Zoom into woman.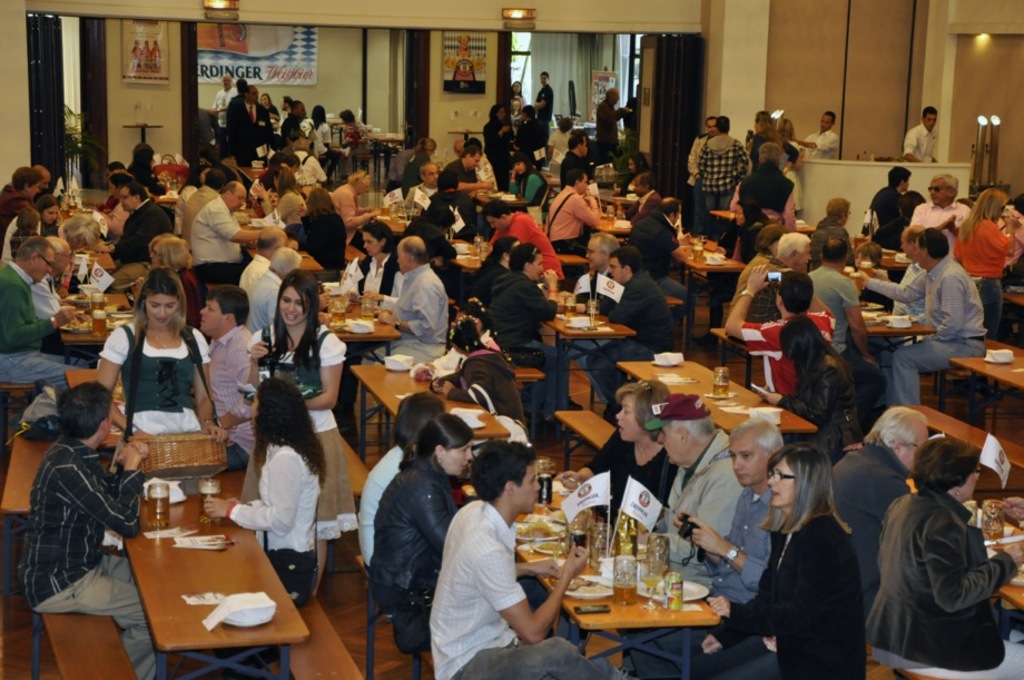
Zoom target: detection(129, 231, 216, 325).
